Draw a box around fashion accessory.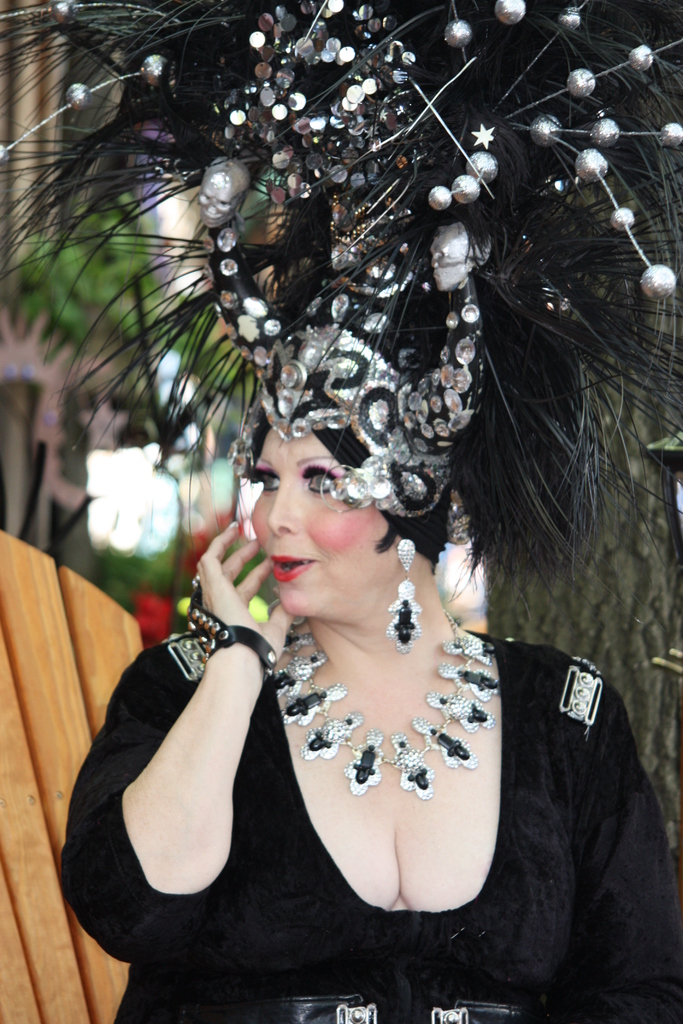
[0,0,682,615].
